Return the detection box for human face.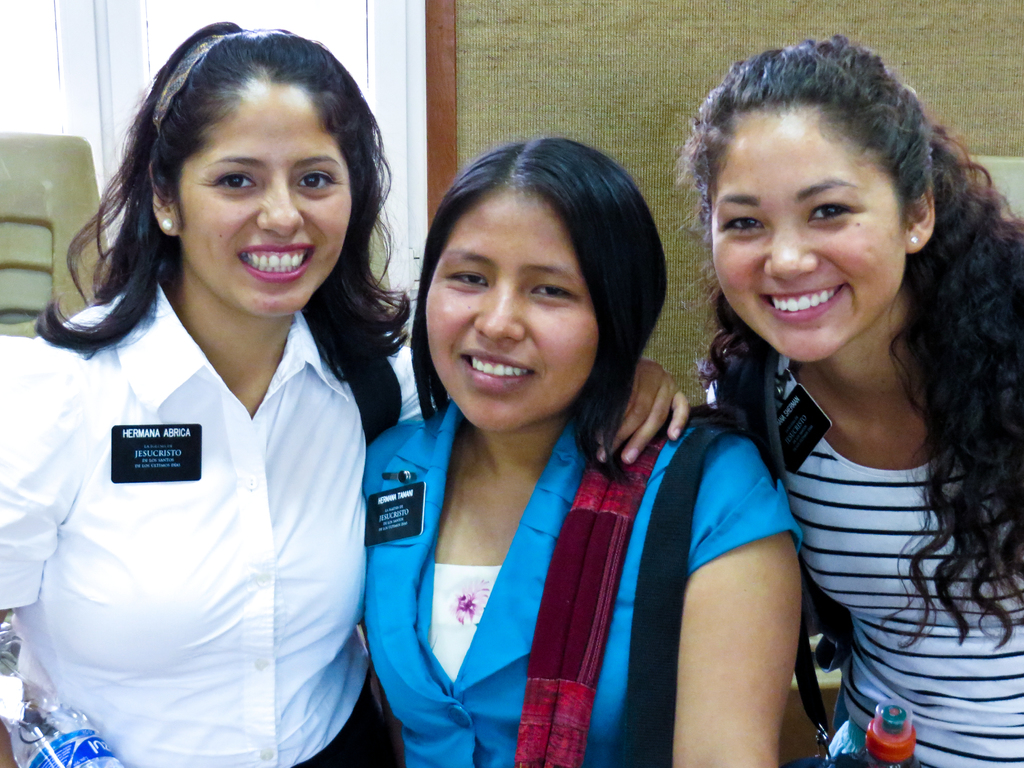
region(711, 119, 907, 365).
